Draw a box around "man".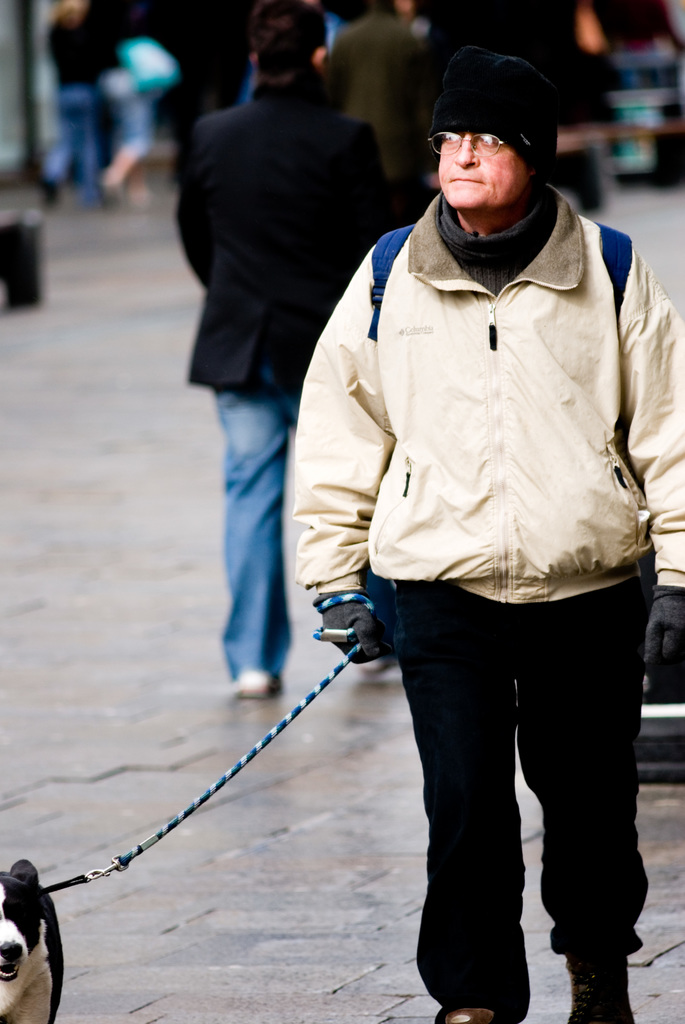
(x1=172, y1=0, x2=398, y2=709).
